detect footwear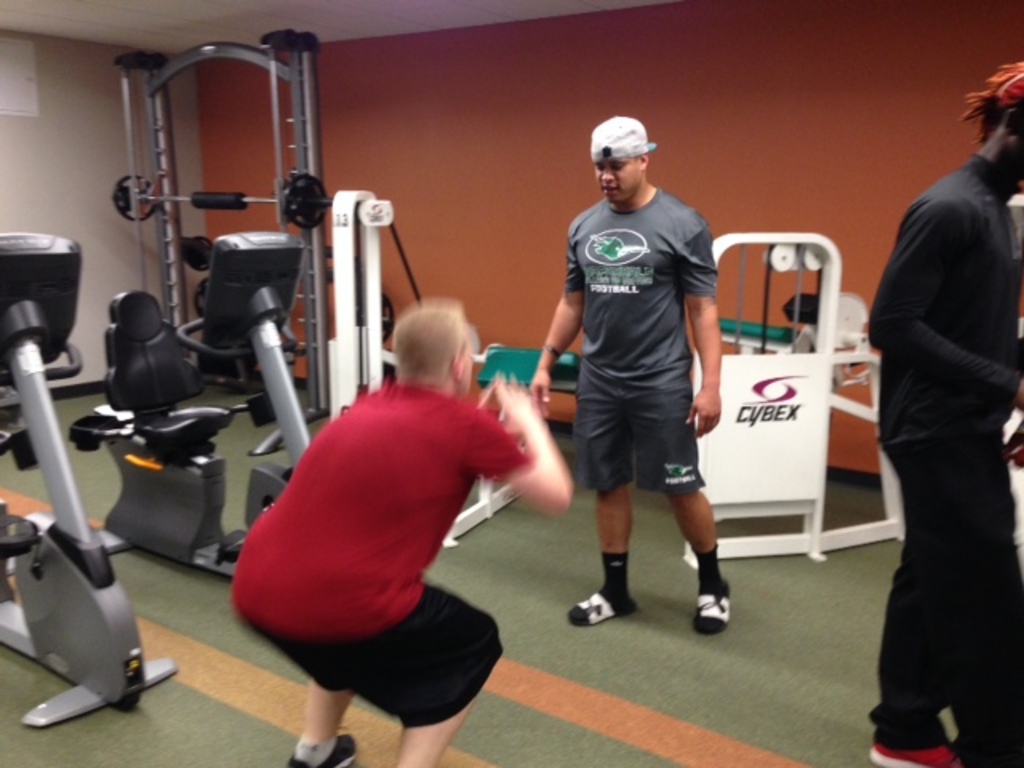
867,739,970,766
